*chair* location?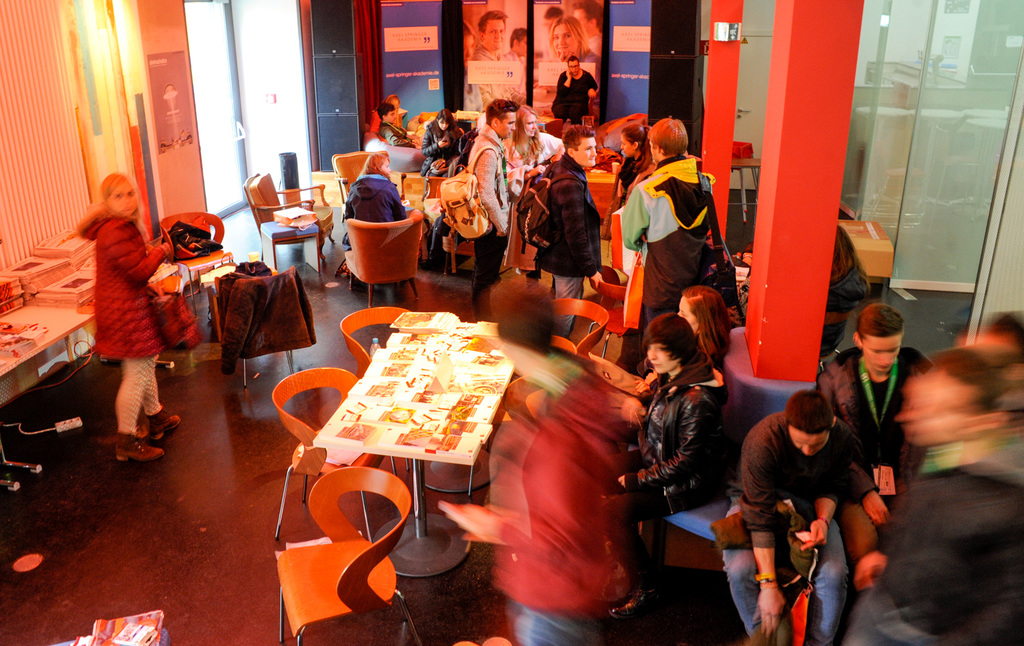
pyautogui.locateOnScreen(271, 458, 410, 641)
